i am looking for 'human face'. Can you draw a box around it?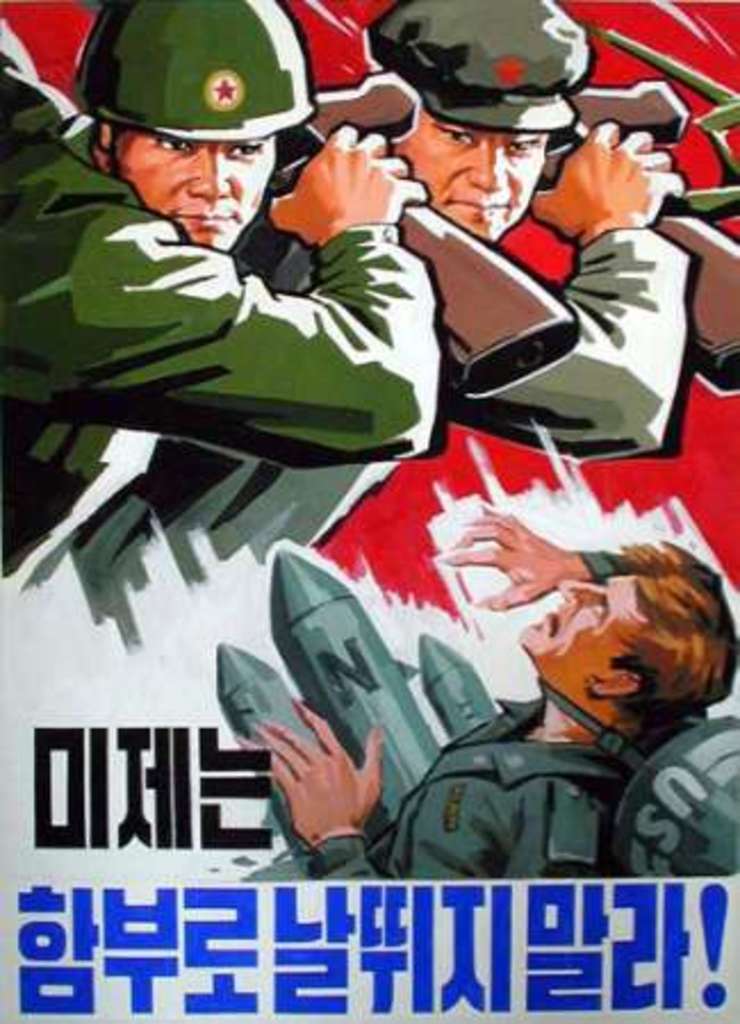
Sure, the bounding box is (485, 567, 633, 701).
